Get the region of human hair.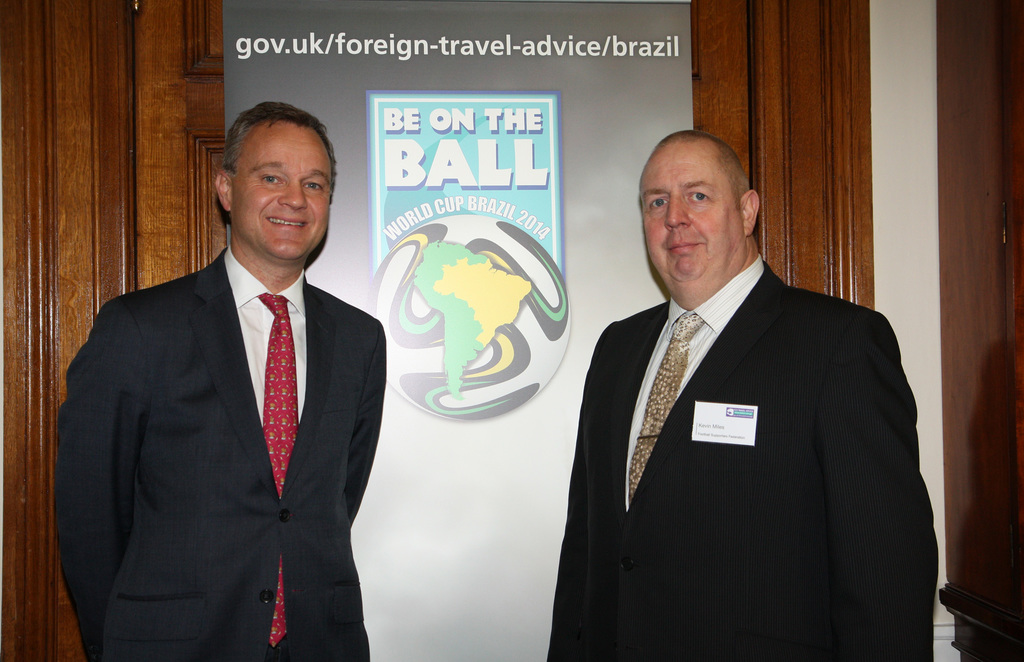
bbox=(205, 106, 324, 251).
